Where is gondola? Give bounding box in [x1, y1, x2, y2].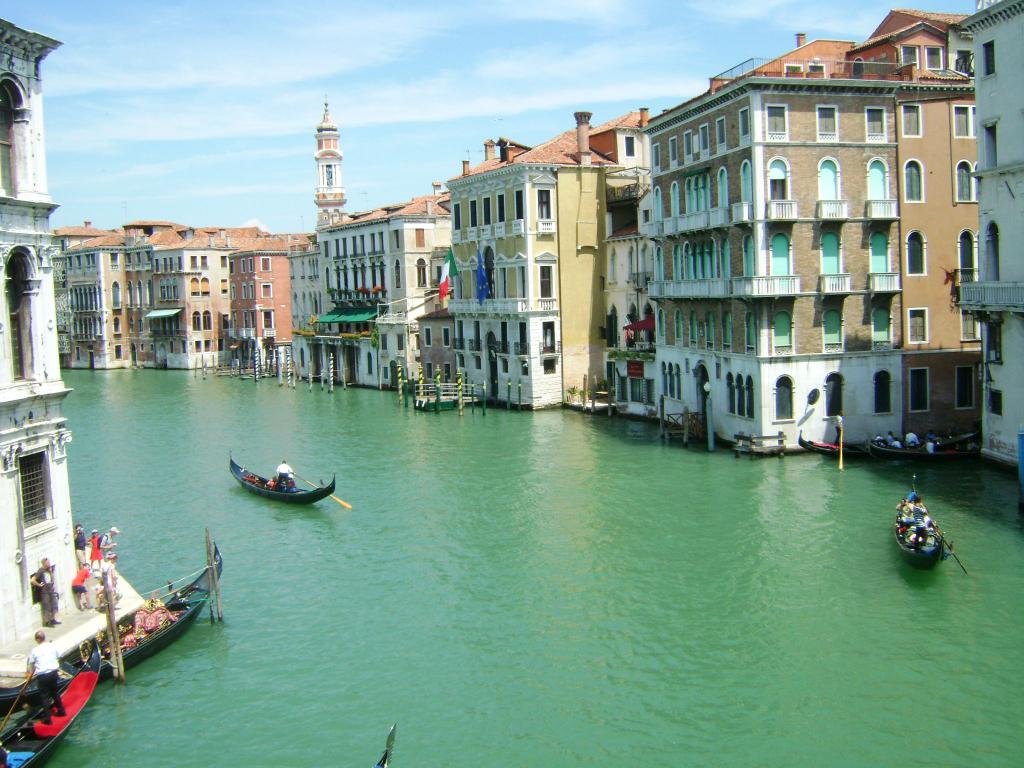
[883, 462, 960, 592].
